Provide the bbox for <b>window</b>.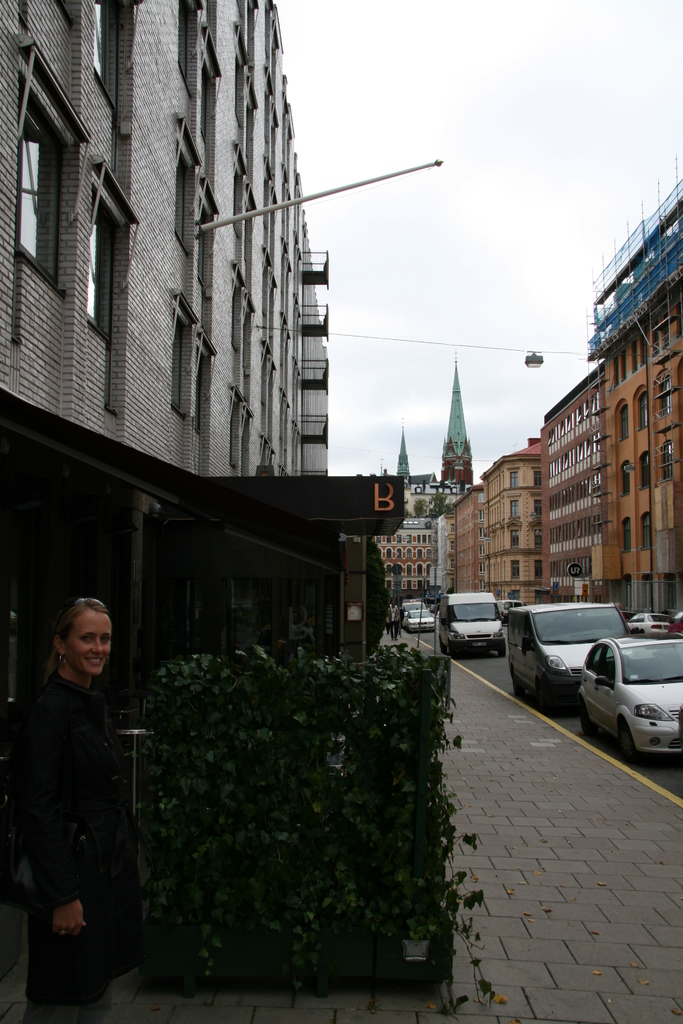
locate(17, 118, 59, 285).
